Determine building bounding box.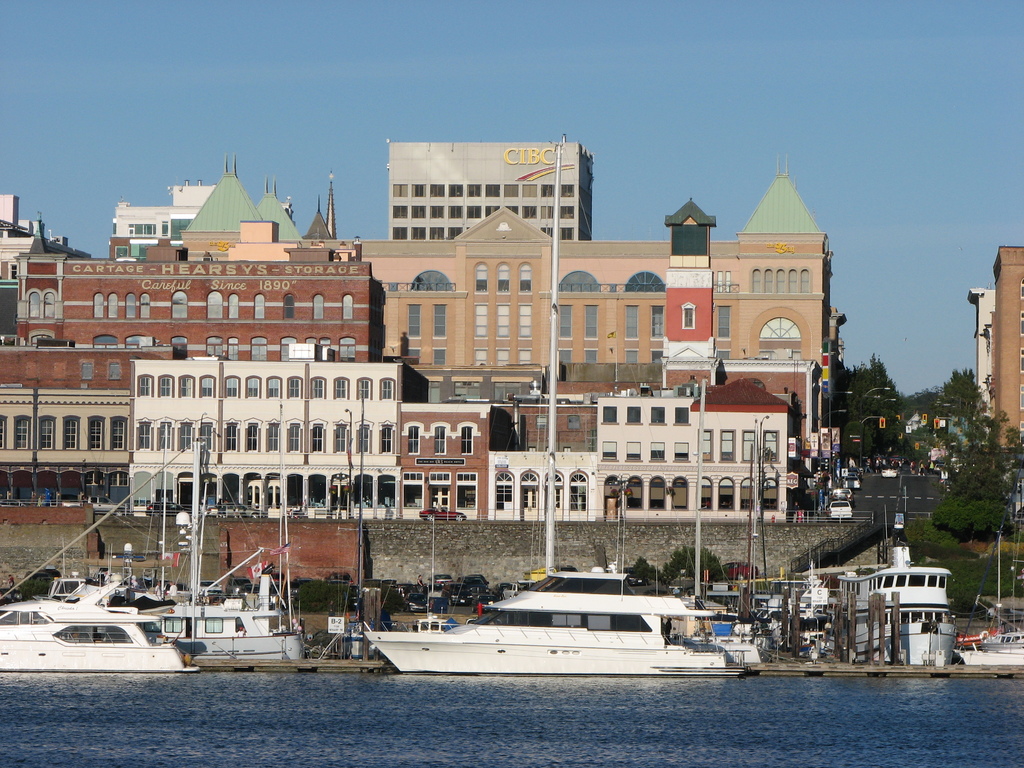
Determined: {"x1": 966, "y1": 289, "x2": 994, "y2": 415}.
